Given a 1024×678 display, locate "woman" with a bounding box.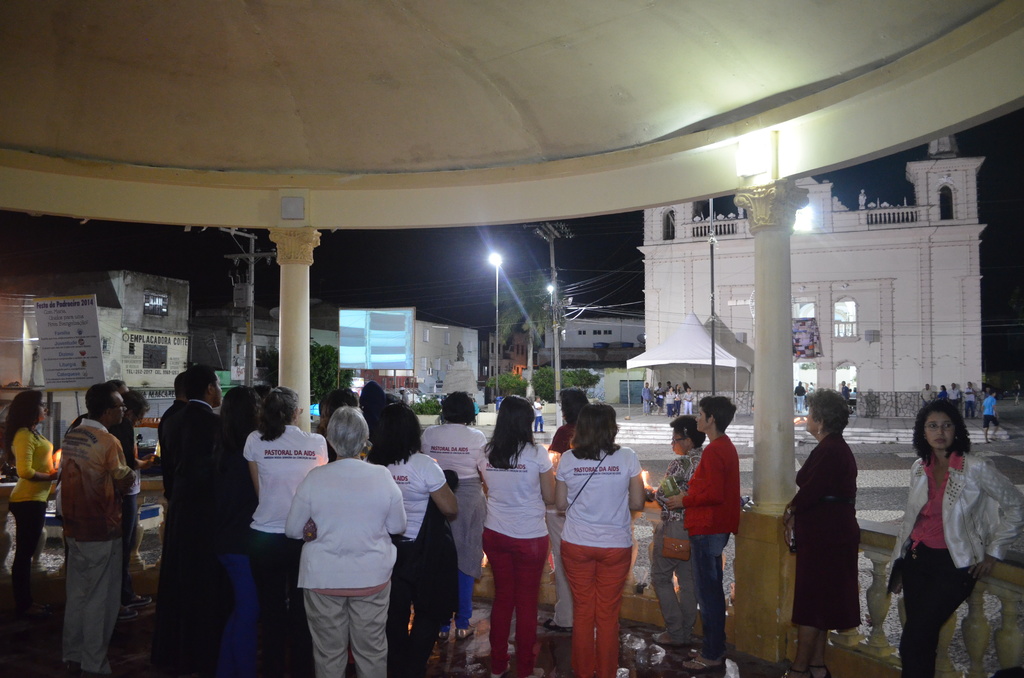
Located: [13,383,64,603].
